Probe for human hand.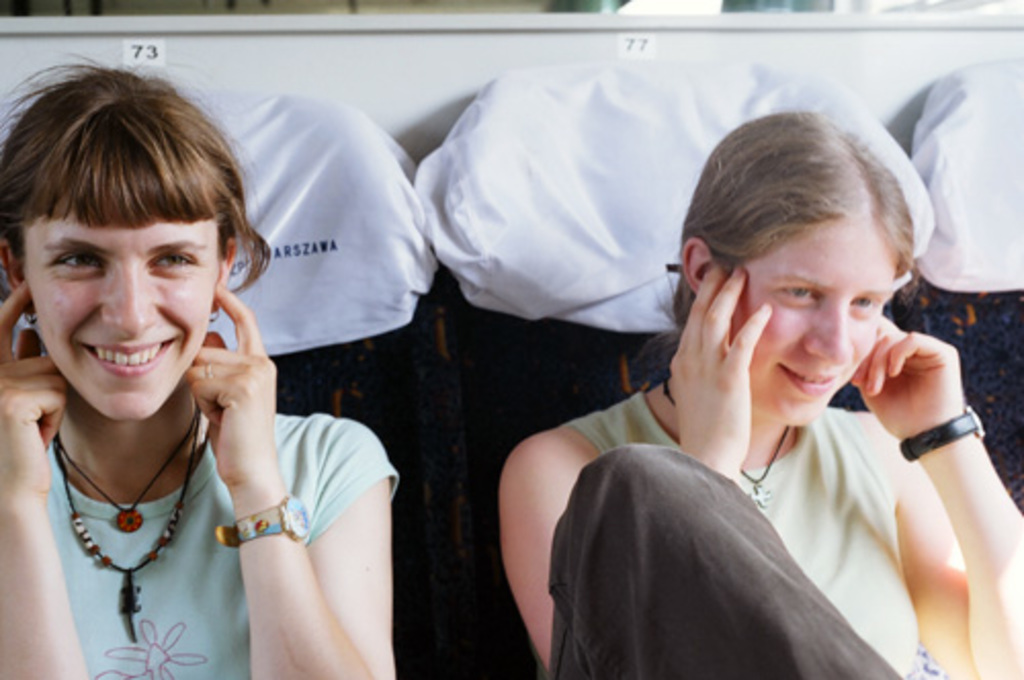
Probe result: <region>860, 315, 989, 528</region>.
